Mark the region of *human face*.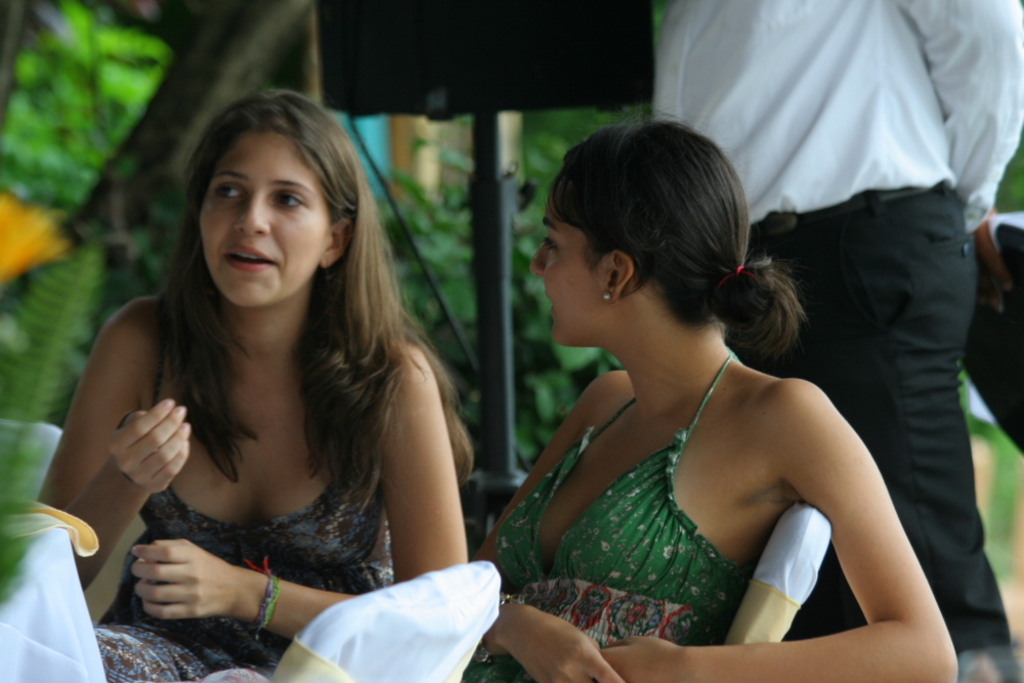
Region: (left=196, top=124, right=314, bottom=306).
